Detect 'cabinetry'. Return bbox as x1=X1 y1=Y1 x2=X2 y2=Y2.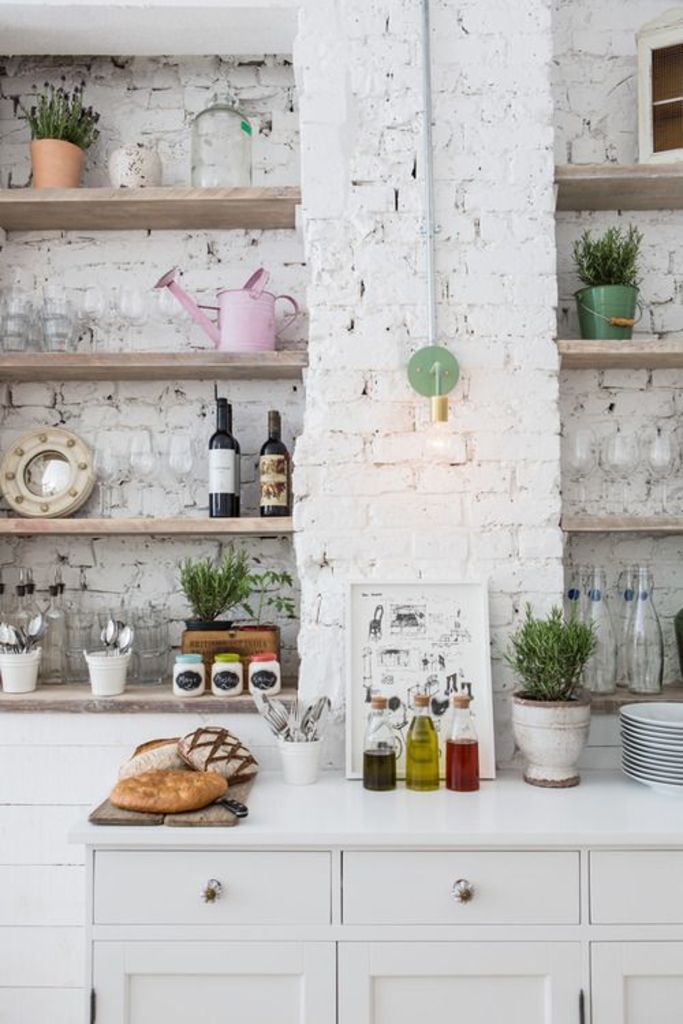
x1=72 y1=740 x2=682 y2=1023.
